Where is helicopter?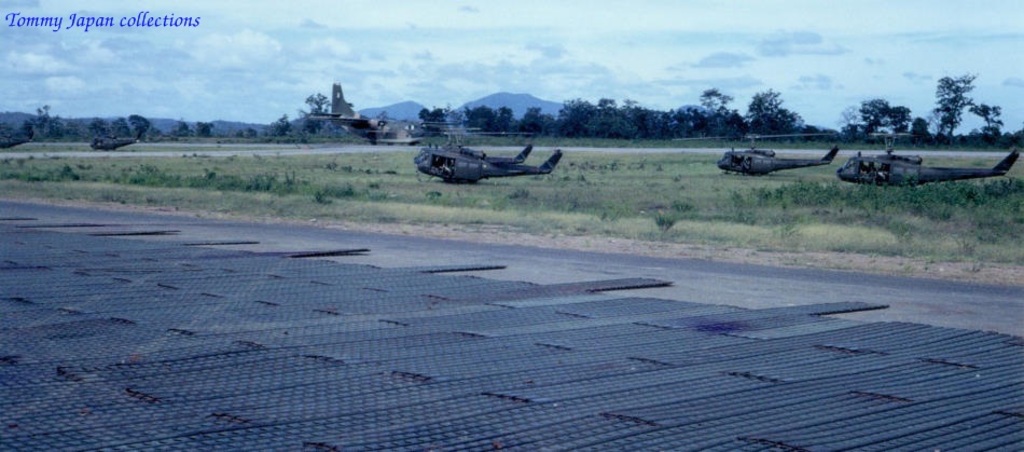
Rect(669, 133, 842, 178).
